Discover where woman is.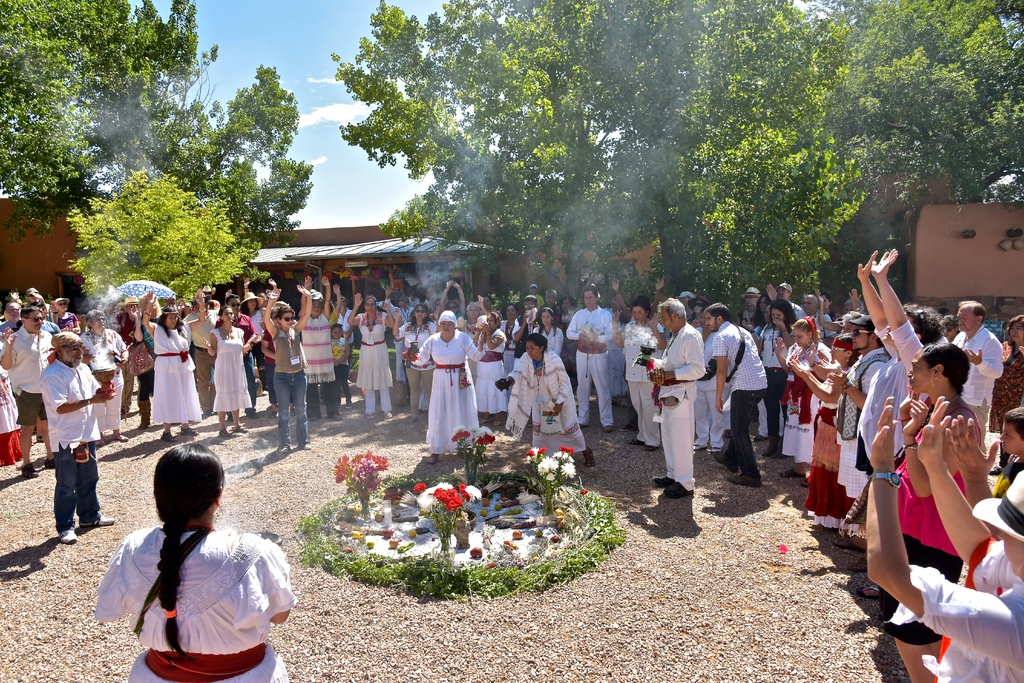
Discovered at <bbox>299, 277, 334, 422</bbox>.
